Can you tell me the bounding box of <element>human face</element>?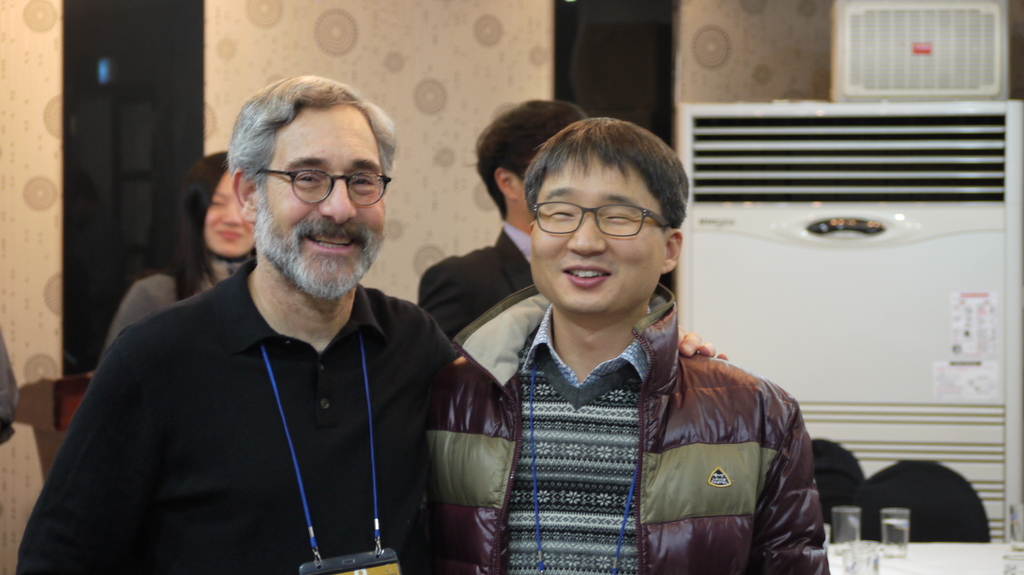
x1=255 y1=107 x2=385 y2=298.
